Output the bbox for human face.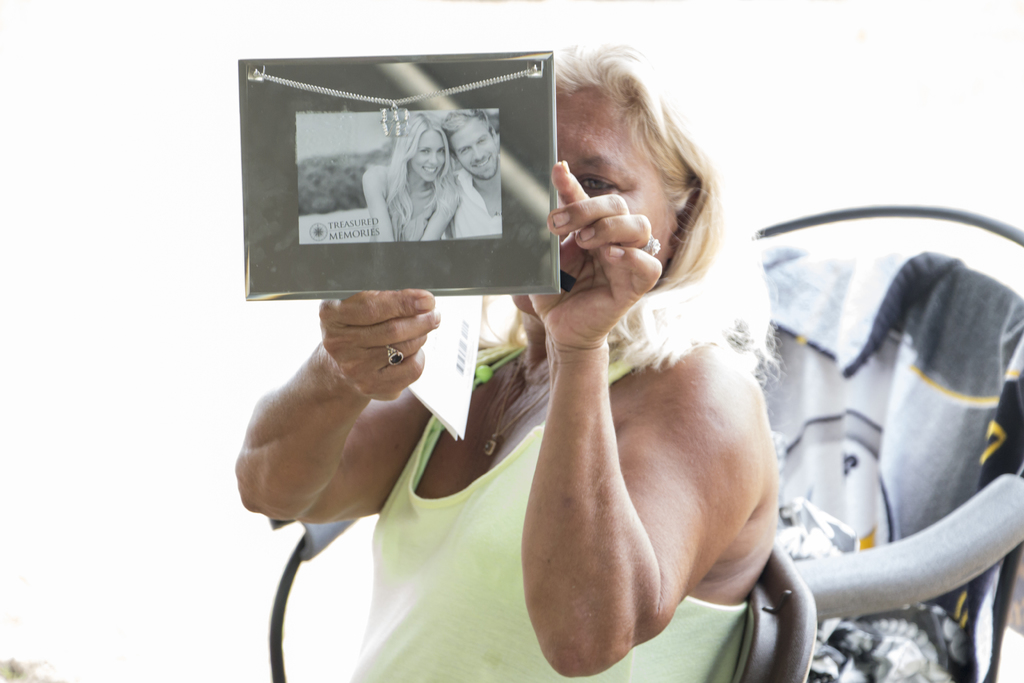
409, 126, 447, 183.
